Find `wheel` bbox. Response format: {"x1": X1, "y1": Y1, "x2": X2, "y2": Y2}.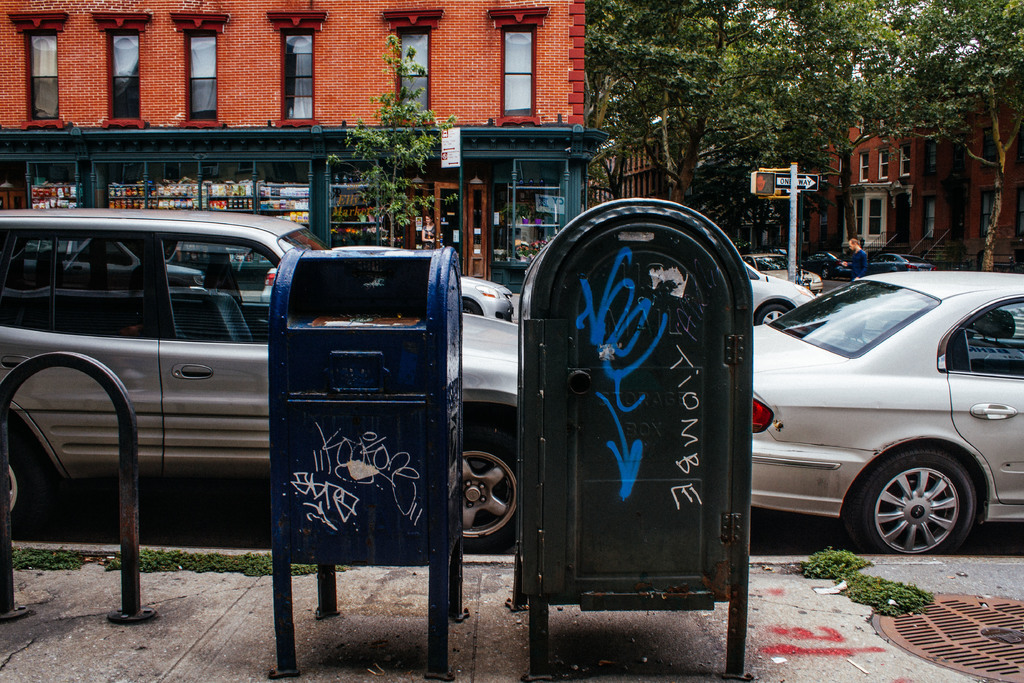
{"x1": 460, "y1": 300, "x2": 481, "y2": 312}.
